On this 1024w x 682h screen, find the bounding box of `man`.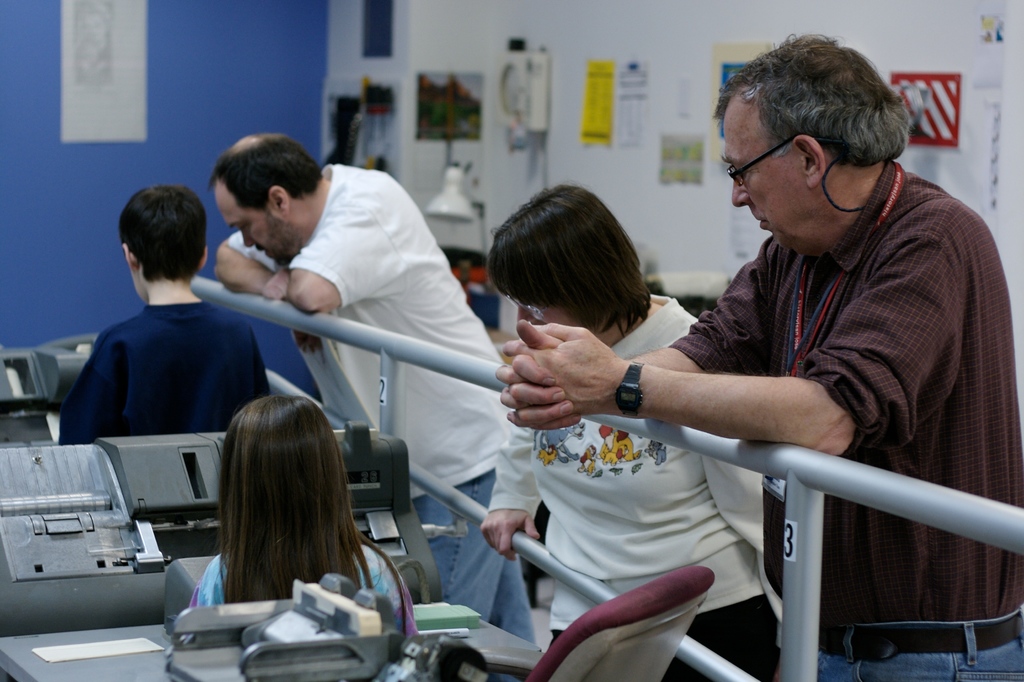
Bounding box: x1=200 y1=122 x2=540 y2=642.
